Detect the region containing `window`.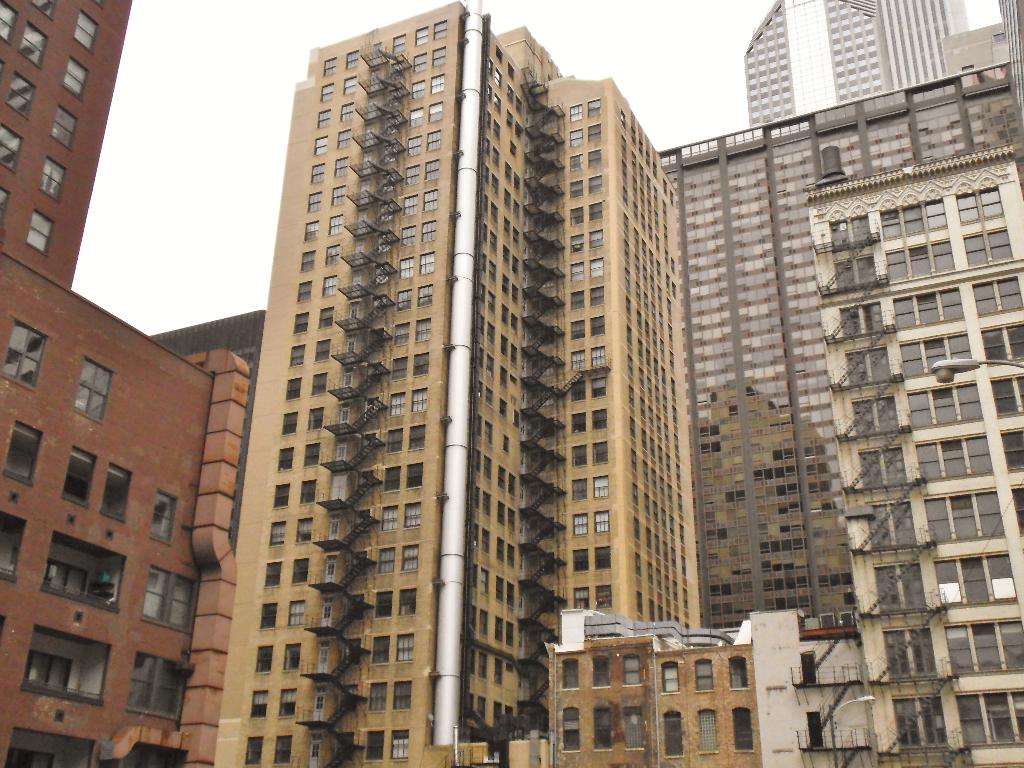
crop(8, 746, 58, 767).
